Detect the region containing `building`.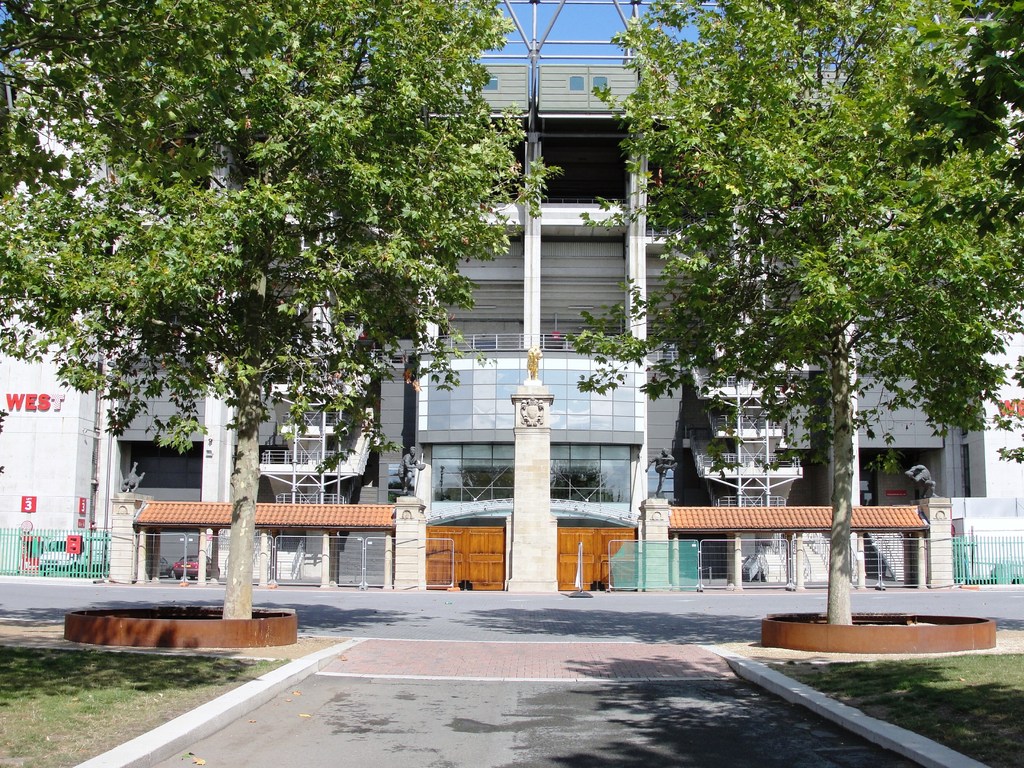
{"x1": 0, "y1": 64, "x2": 1023, "y2": 595}.
